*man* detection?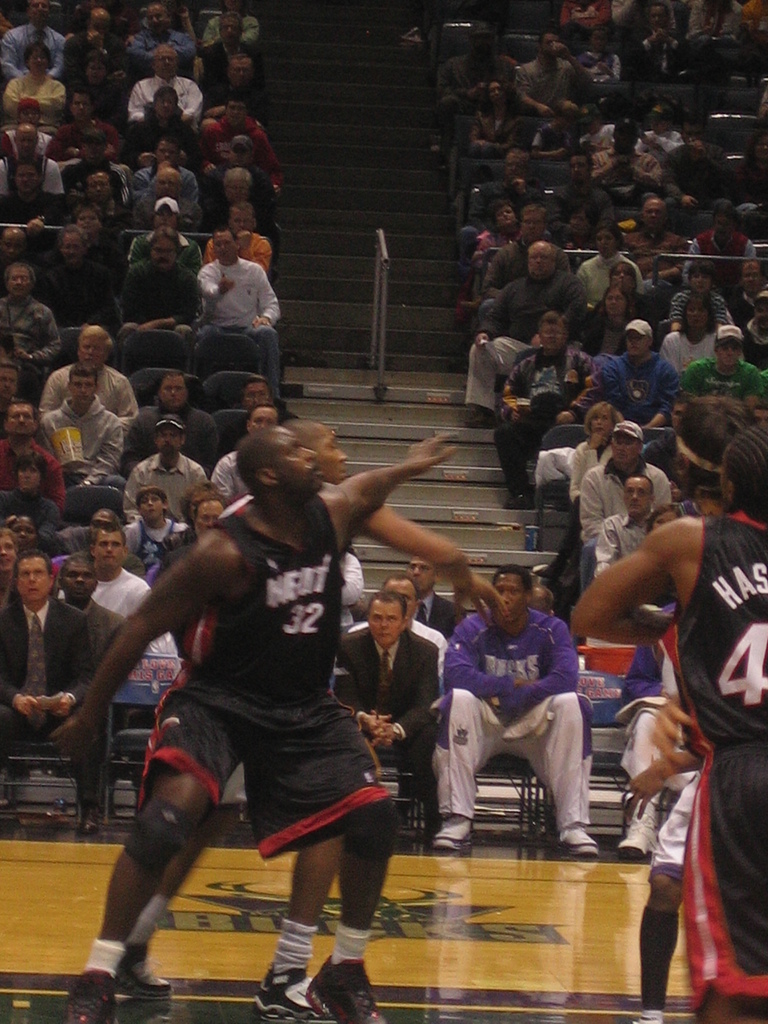
(left=125, top=43, right=211, bottom=129)
